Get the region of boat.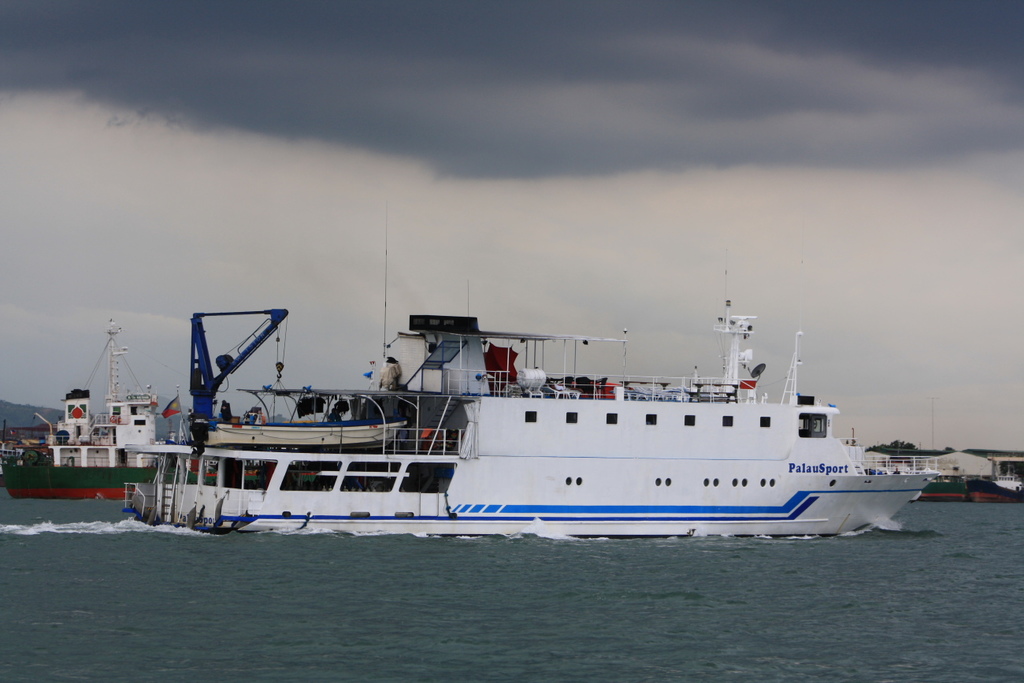
{"x1": 922, "y1": 473, "x2": 970, "y2": 499}.
